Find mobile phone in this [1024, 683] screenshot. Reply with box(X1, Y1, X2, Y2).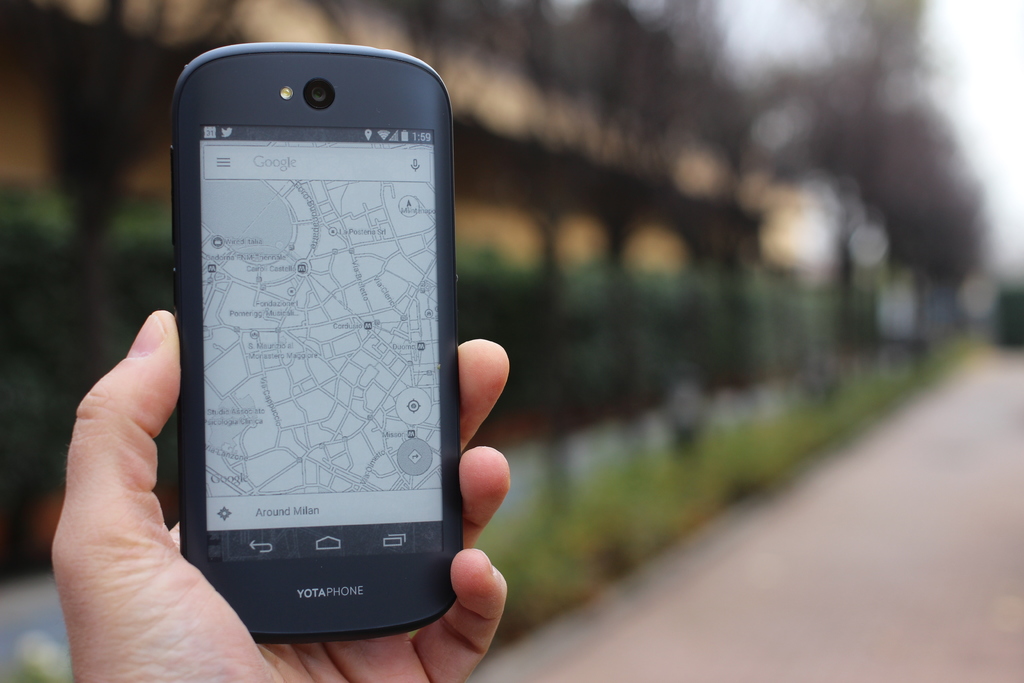
box(155, 35, 471, 659).
